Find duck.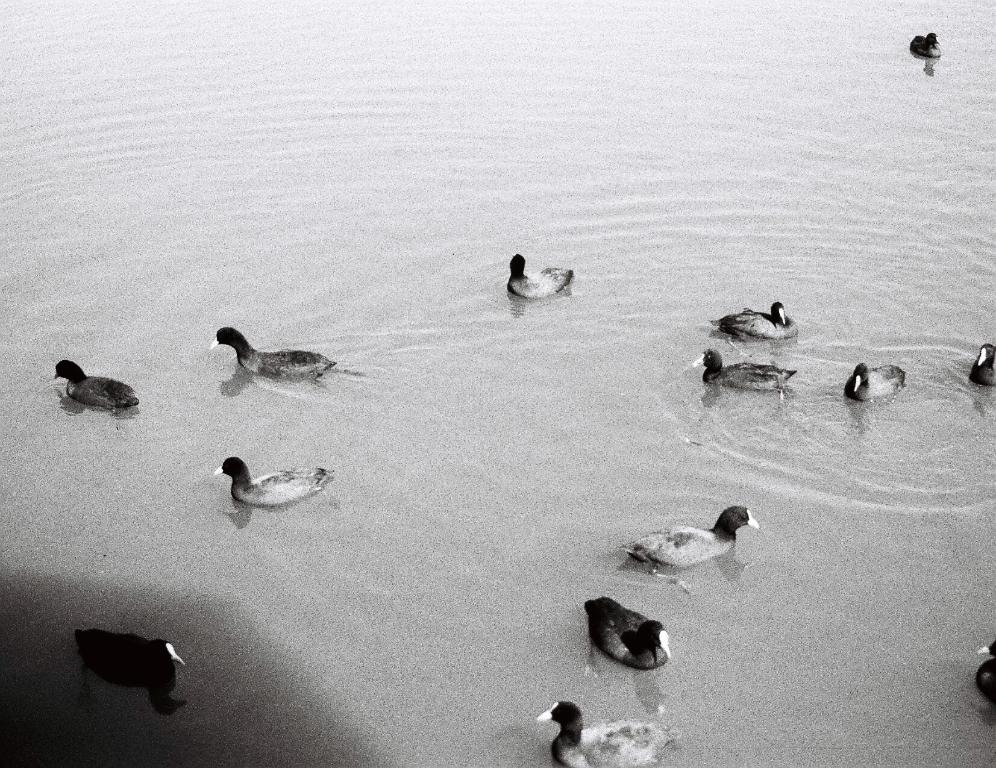
719:299:803:344.
